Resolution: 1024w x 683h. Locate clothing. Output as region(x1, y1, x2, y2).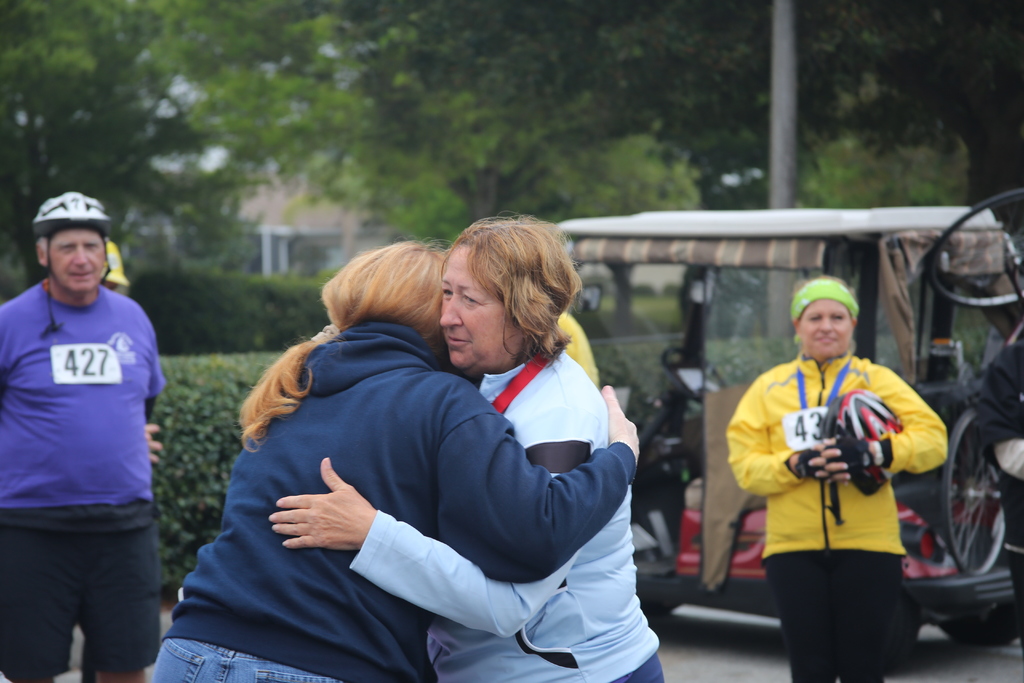
region(0, 268, 175, 682).
